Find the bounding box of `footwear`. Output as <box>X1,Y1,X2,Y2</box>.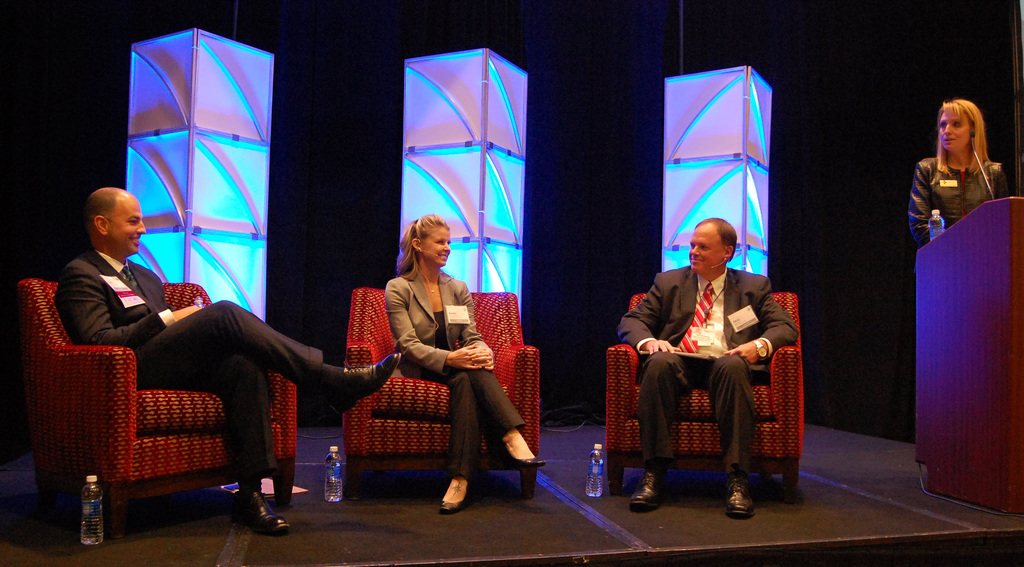
<box>343,346,401,419</box>.
